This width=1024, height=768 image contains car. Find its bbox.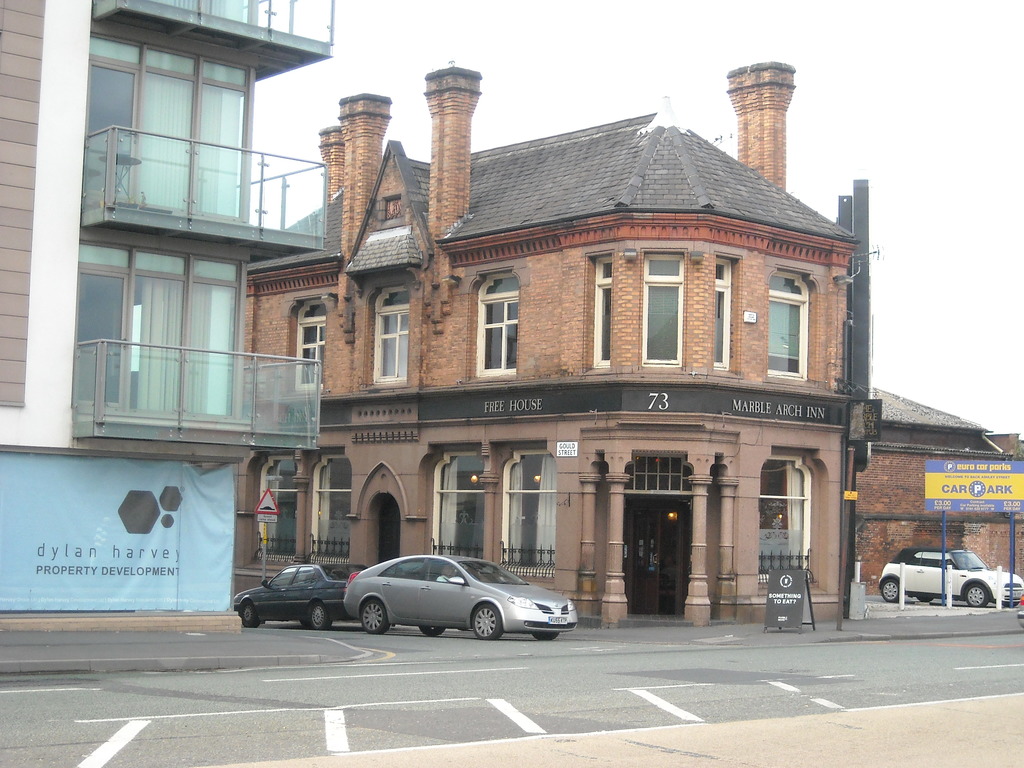
x1=872, y1=547, x2=1023, y2=607.
